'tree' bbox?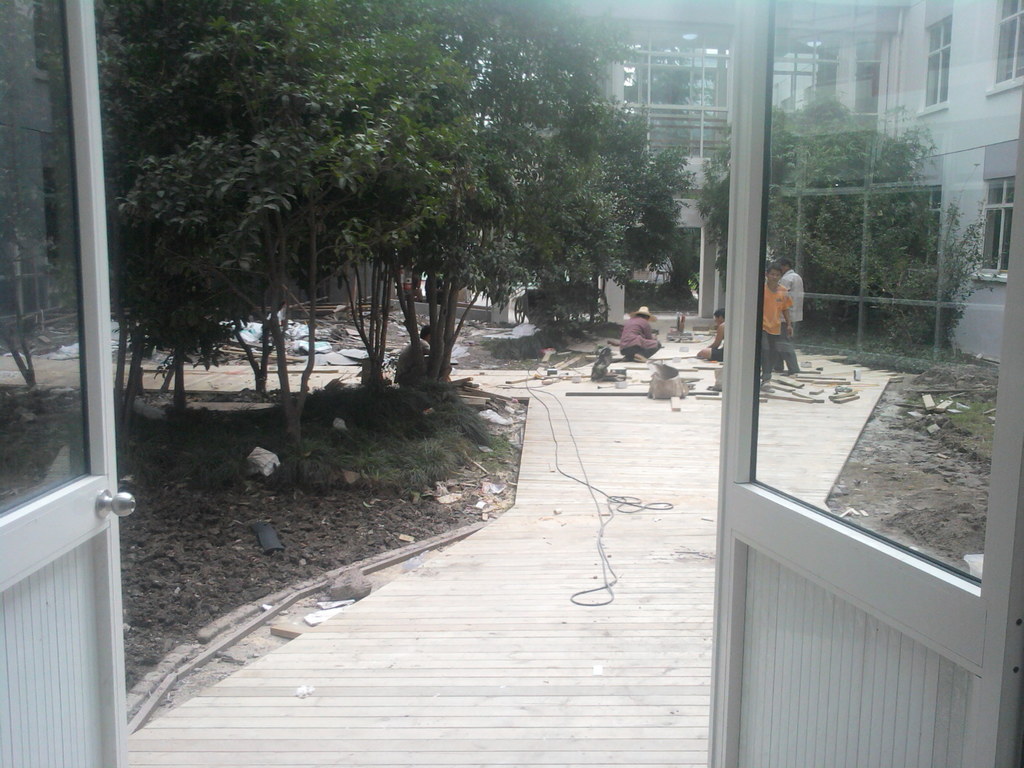
[701, 93, 940, 319]
